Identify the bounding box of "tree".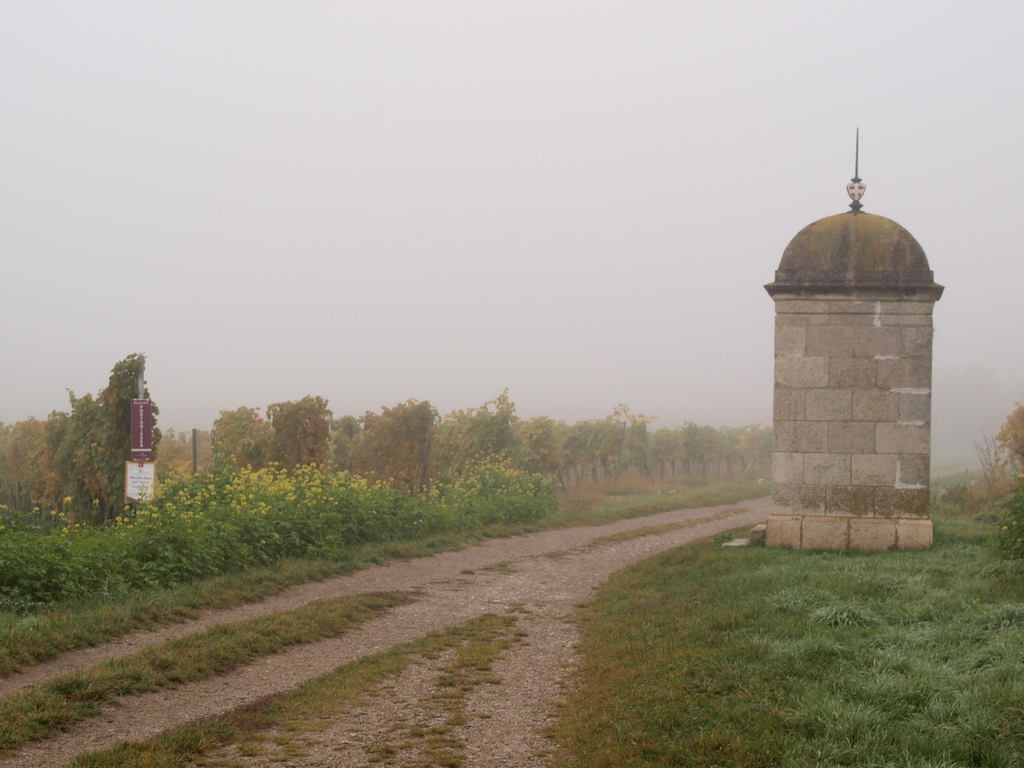
40 351 178 537.
